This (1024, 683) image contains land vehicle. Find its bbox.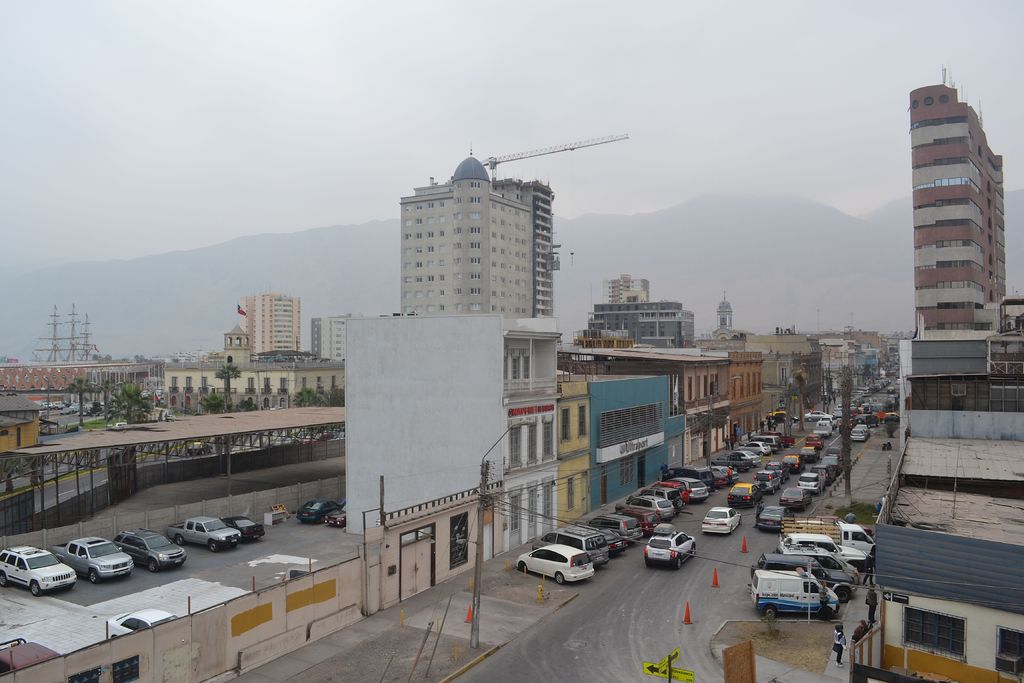
{"left": 819, "top": 452, "right": 845, "bottom": 475}.
